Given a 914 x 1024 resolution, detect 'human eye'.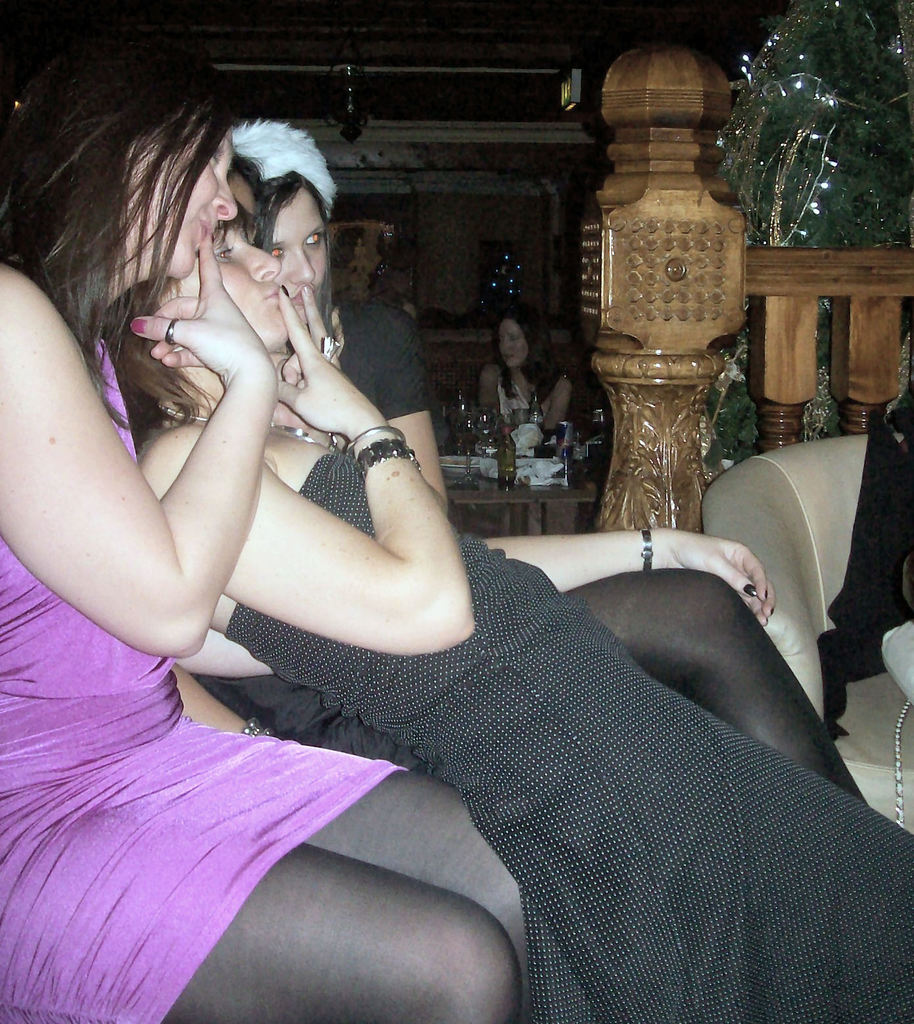
296 226 327 249.
